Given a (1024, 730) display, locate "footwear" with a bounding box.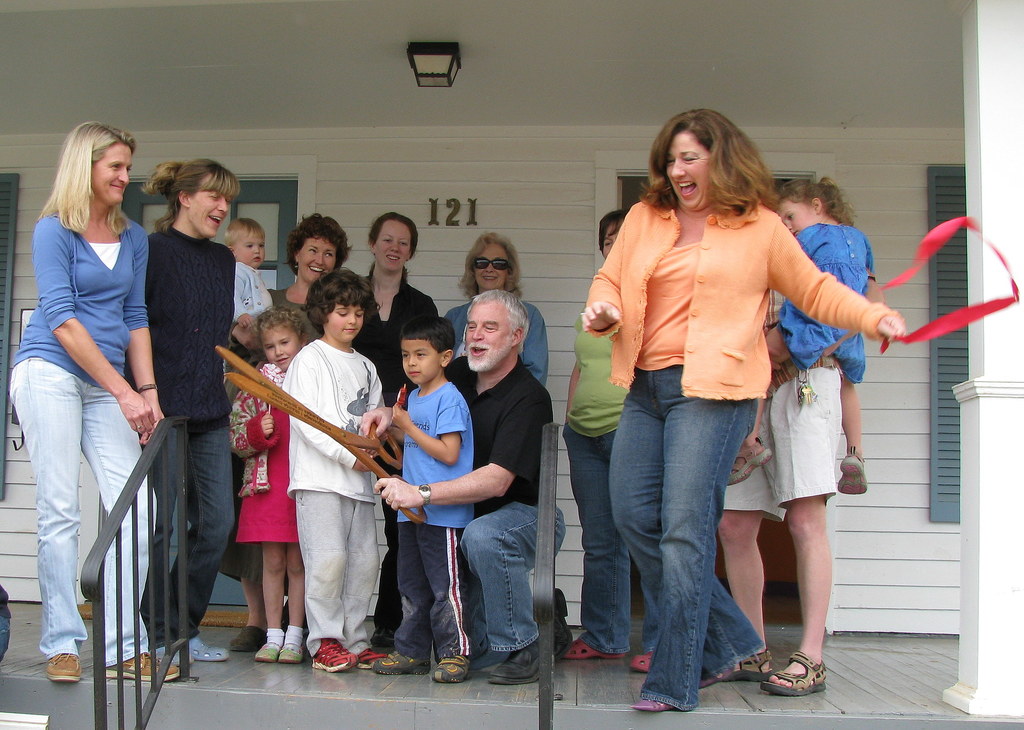
Located: {"left": 722, "top": 638, "right": 768, "bottom": 672}.
